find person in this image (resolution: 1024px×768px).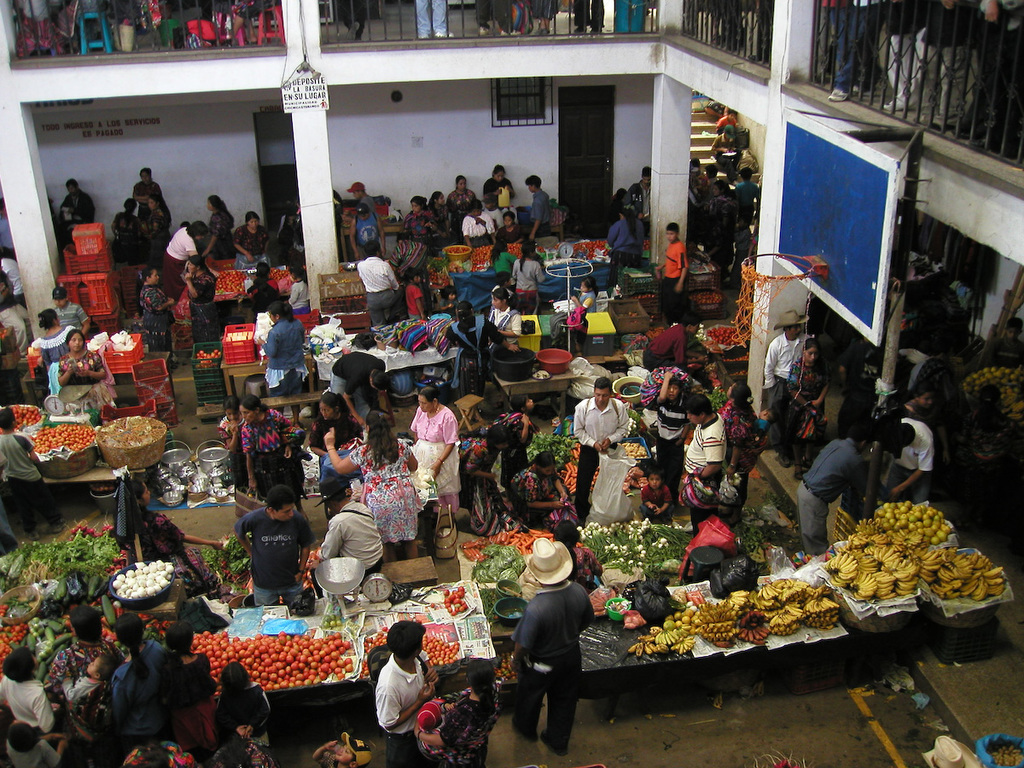
<box>412,0,454,40</box>.
